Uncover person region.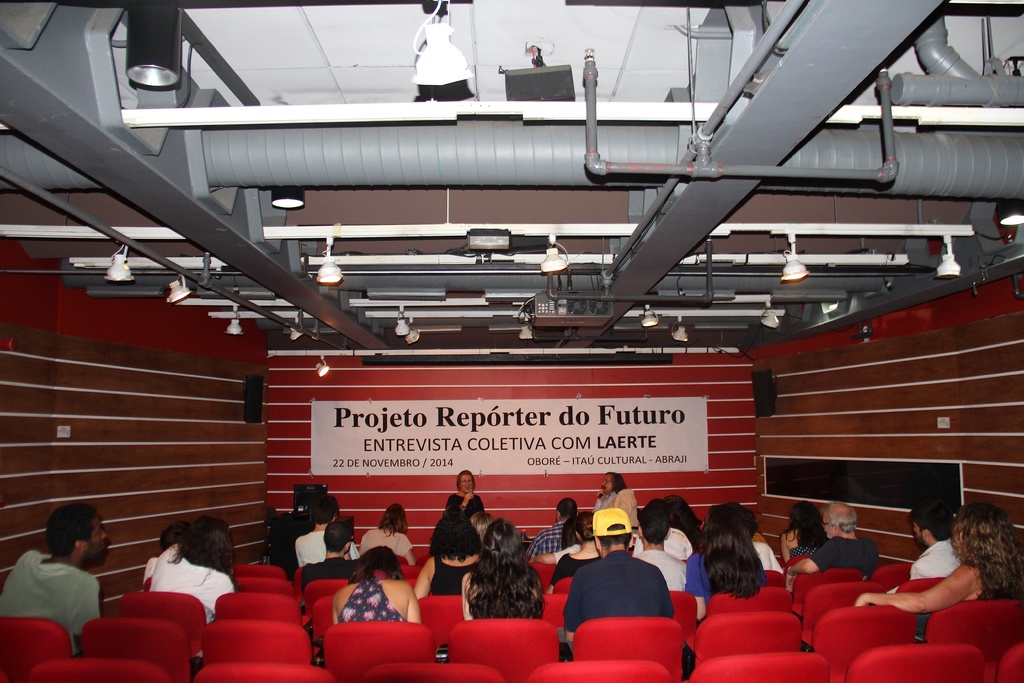
Uncovered: BBox(292, 497, 362, 566).
